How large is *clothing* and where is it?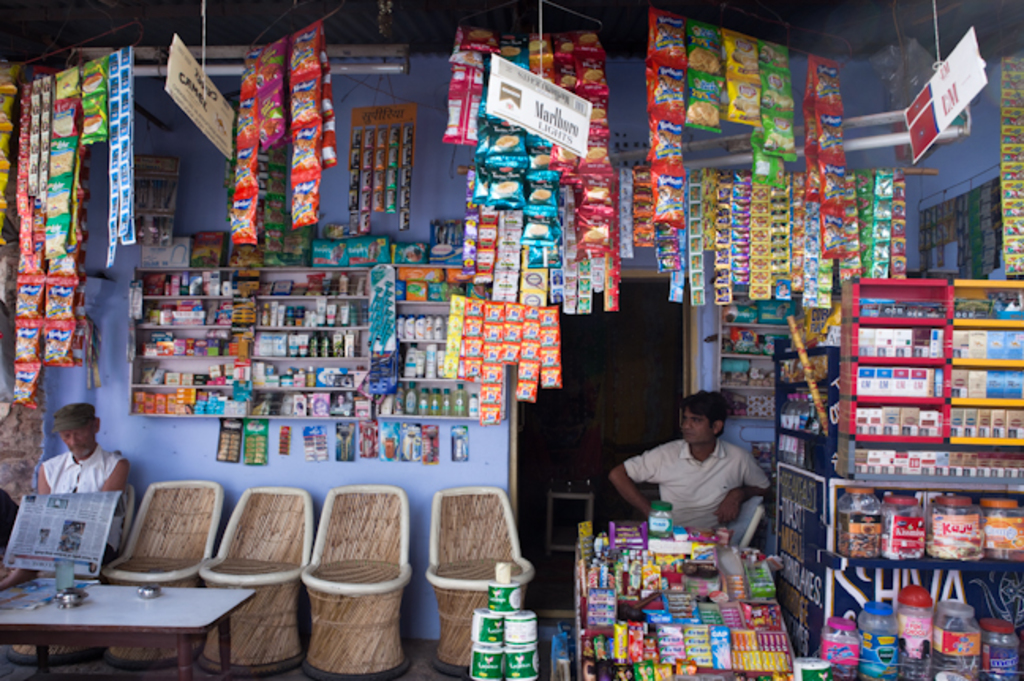
Bounding box: select_region(35, 447, 131, 556).
